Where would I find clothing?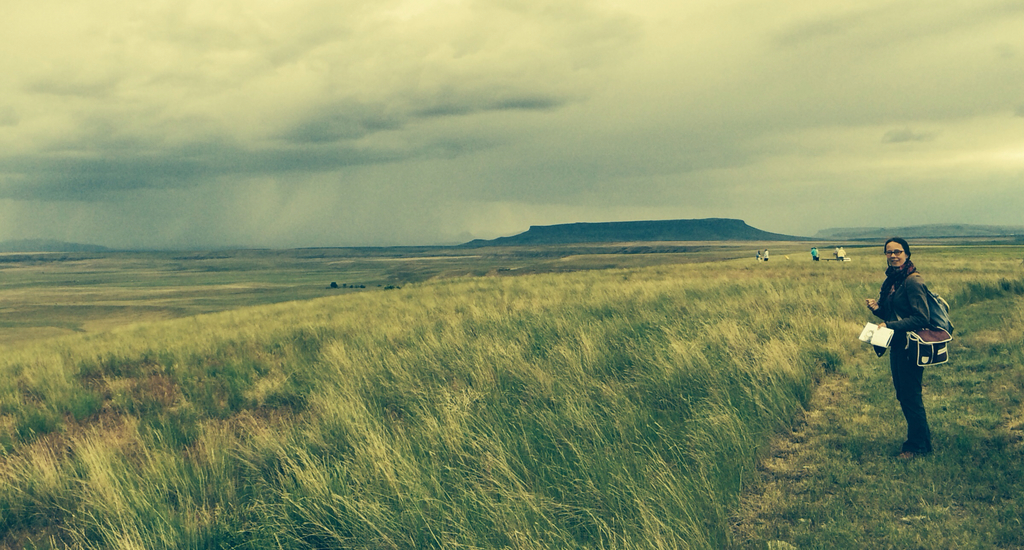
At {"left": 854, "top": 255, "right": 950, "bottom": 432}.
